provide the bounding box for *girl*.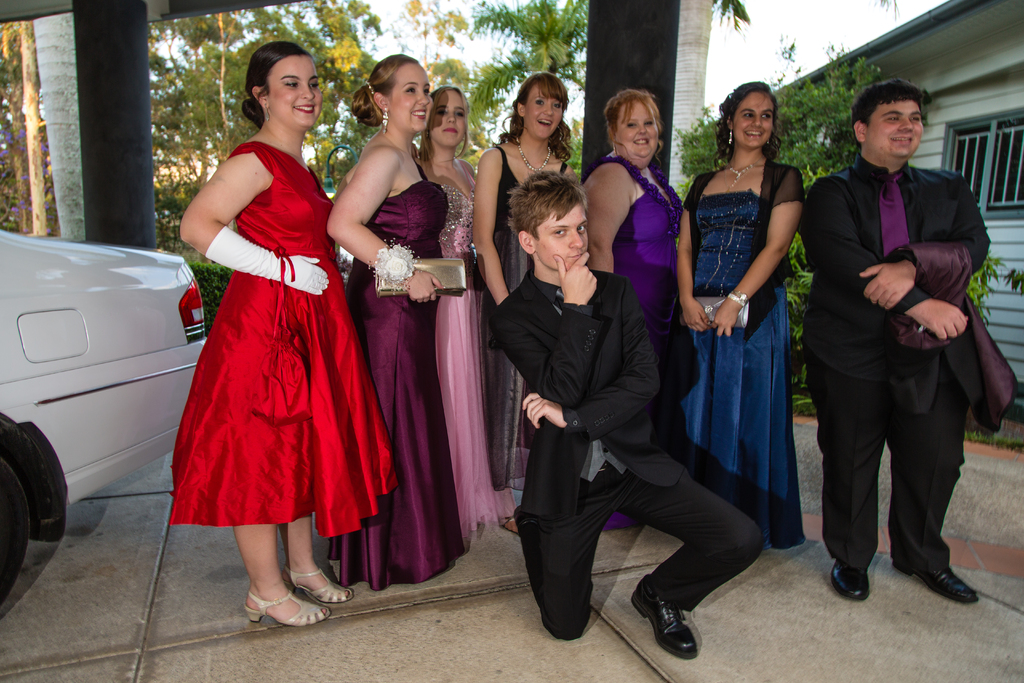
(417, 84, 510, 538).
